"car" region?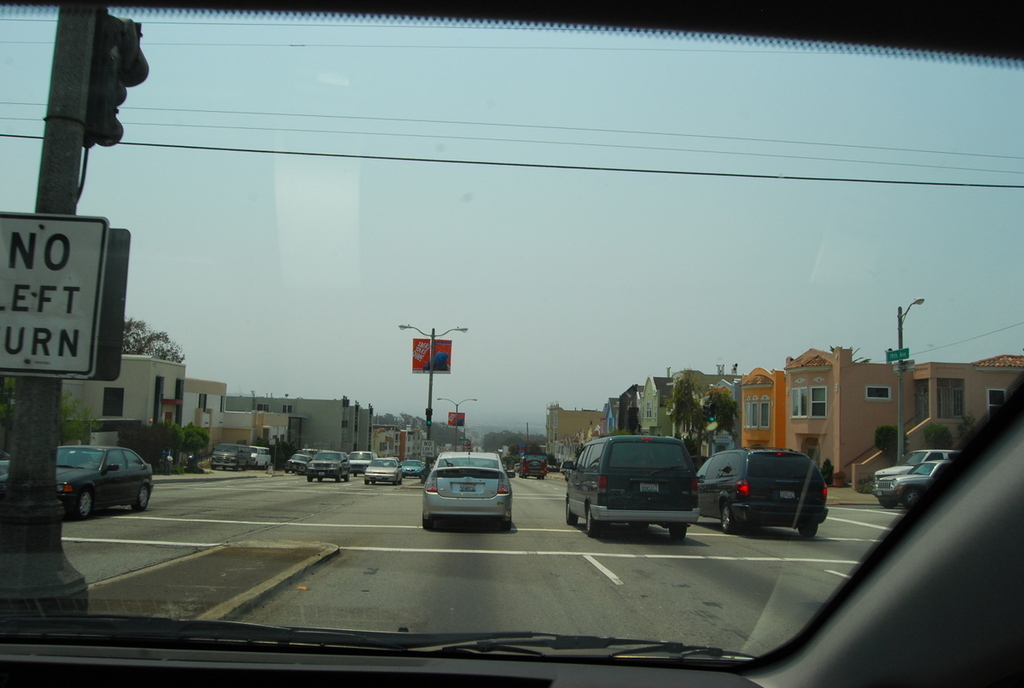
879/458/948/504
